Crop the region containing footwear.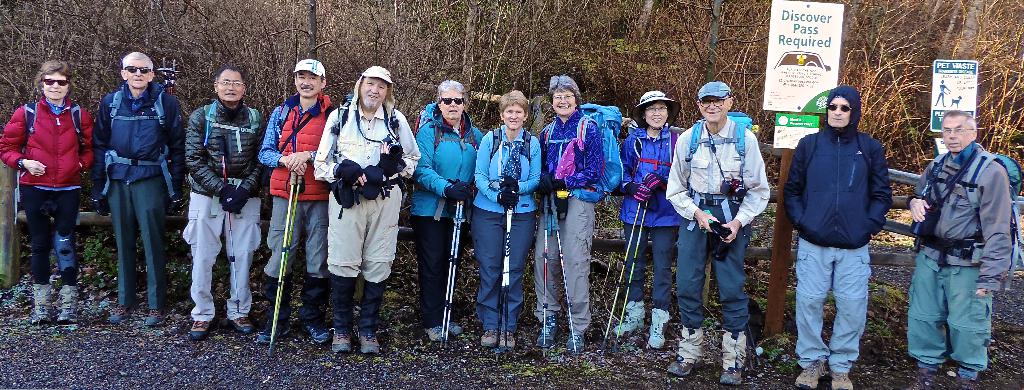
Crop region: (x1=143, y1=302, x2=161, y2=329).
